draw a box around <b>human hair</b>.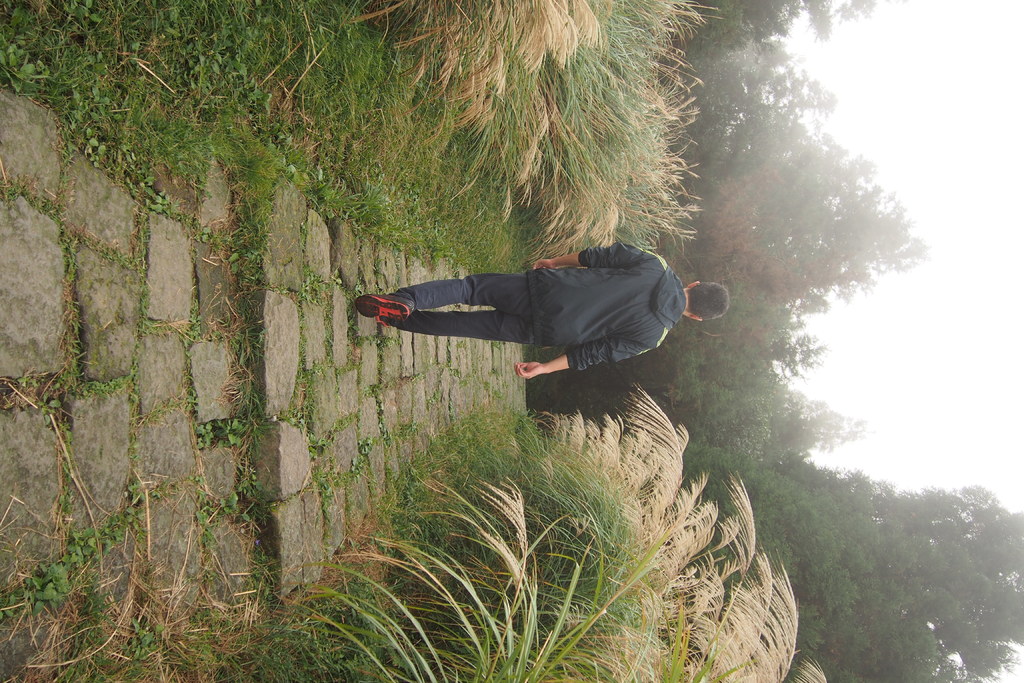
locate(687, 279, 730, 317).
